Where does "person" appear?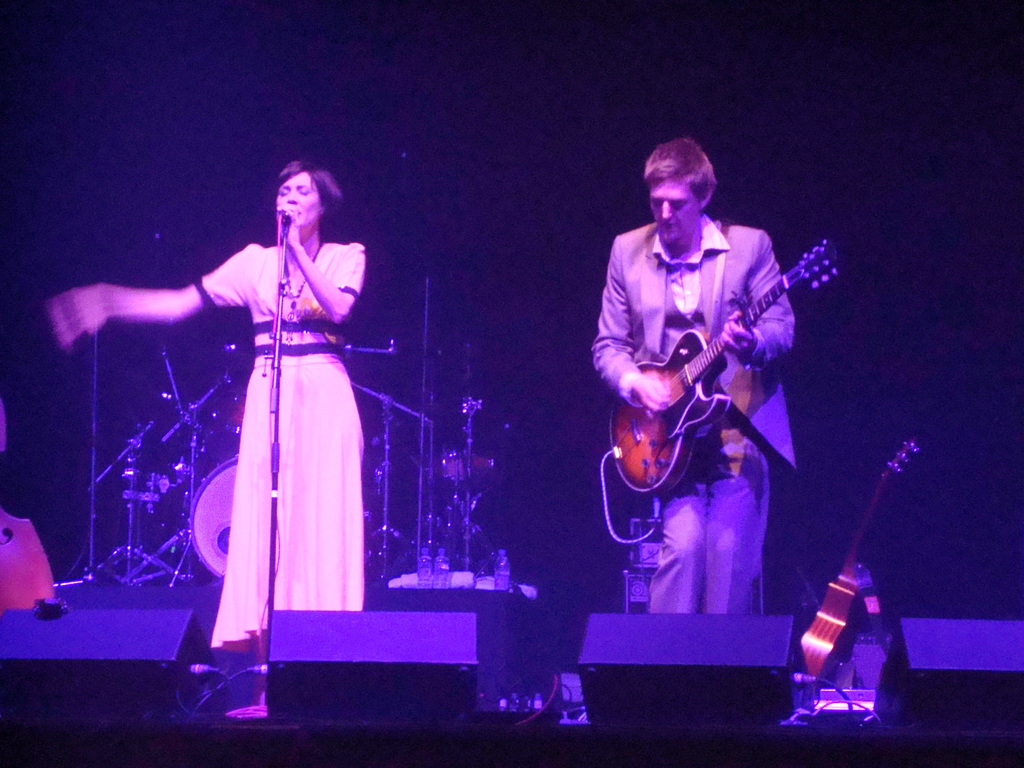
Appears at BBox(99, 148, 381, 675).
